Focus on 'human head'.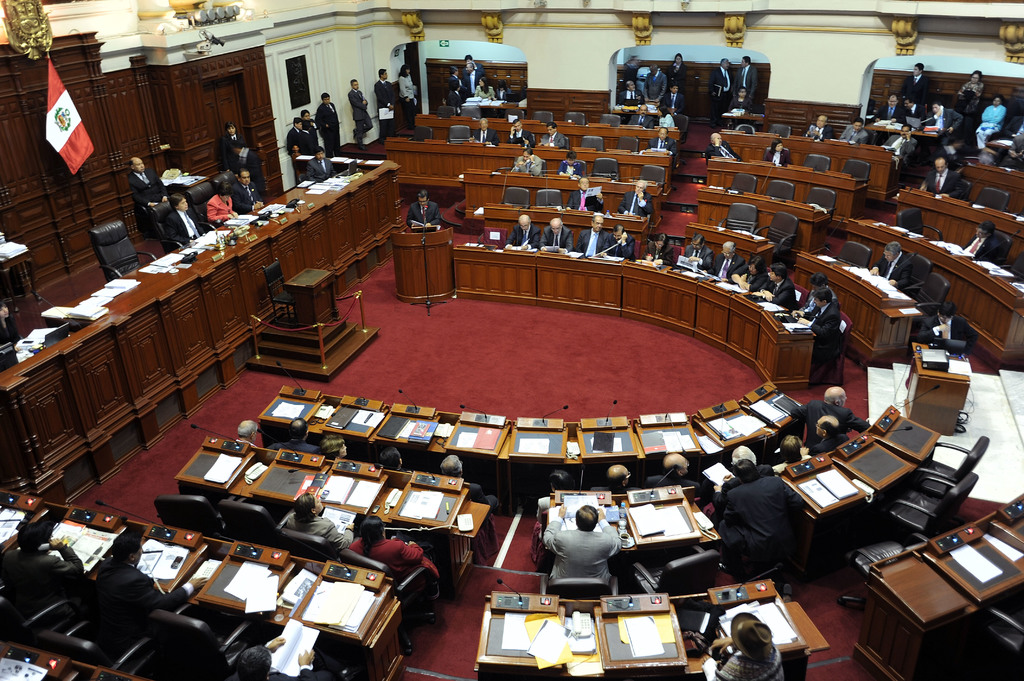
Focused at (left=744, top=255, right=765, bottom=280).
